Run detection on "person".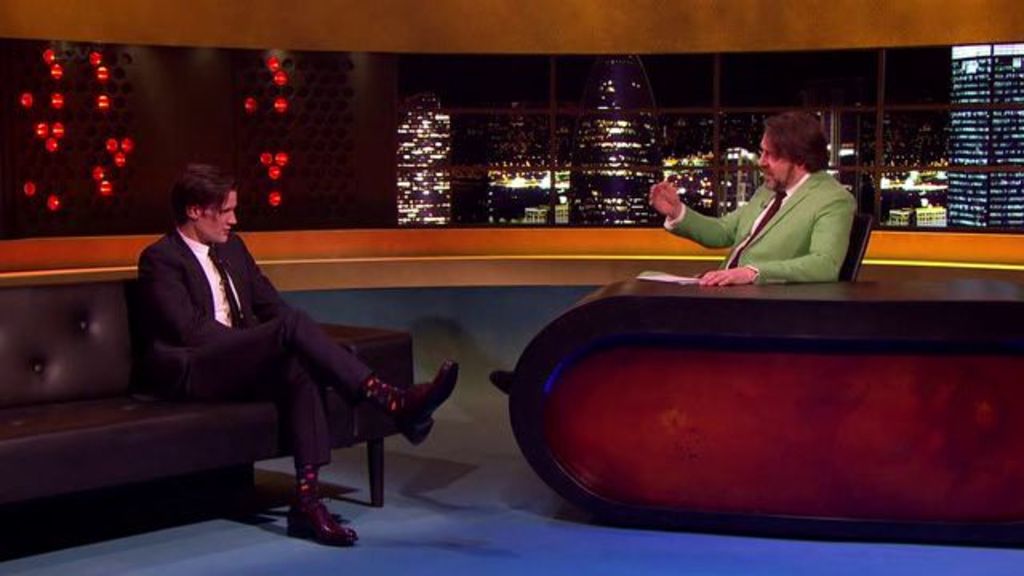
Result: x1=136 y1=163 x2=456 y2=546.
